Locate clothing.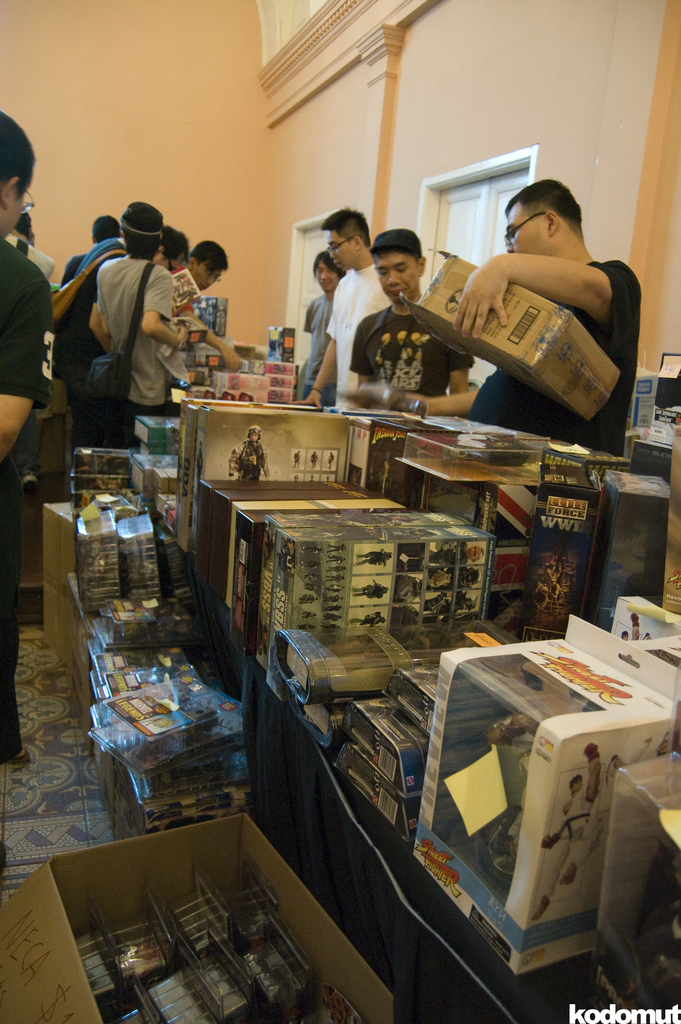
Bounding box: select_region(277, 292, 345, 405).
